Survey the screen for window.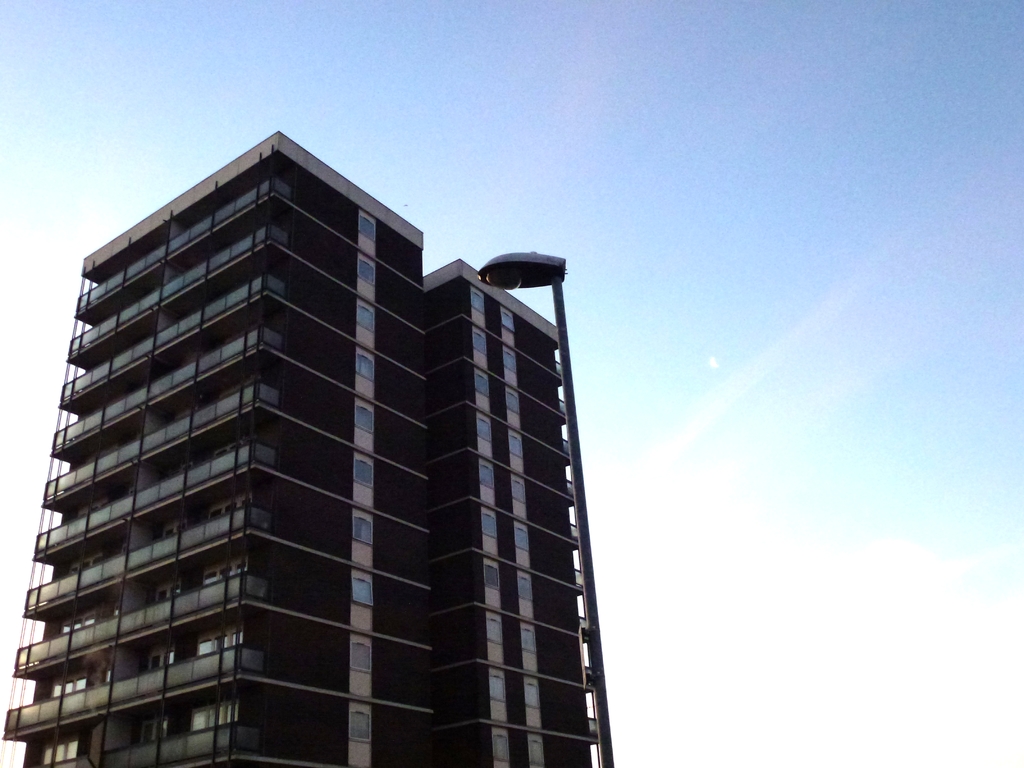
Survey found: l=353, t=580, r=371, b=610.
